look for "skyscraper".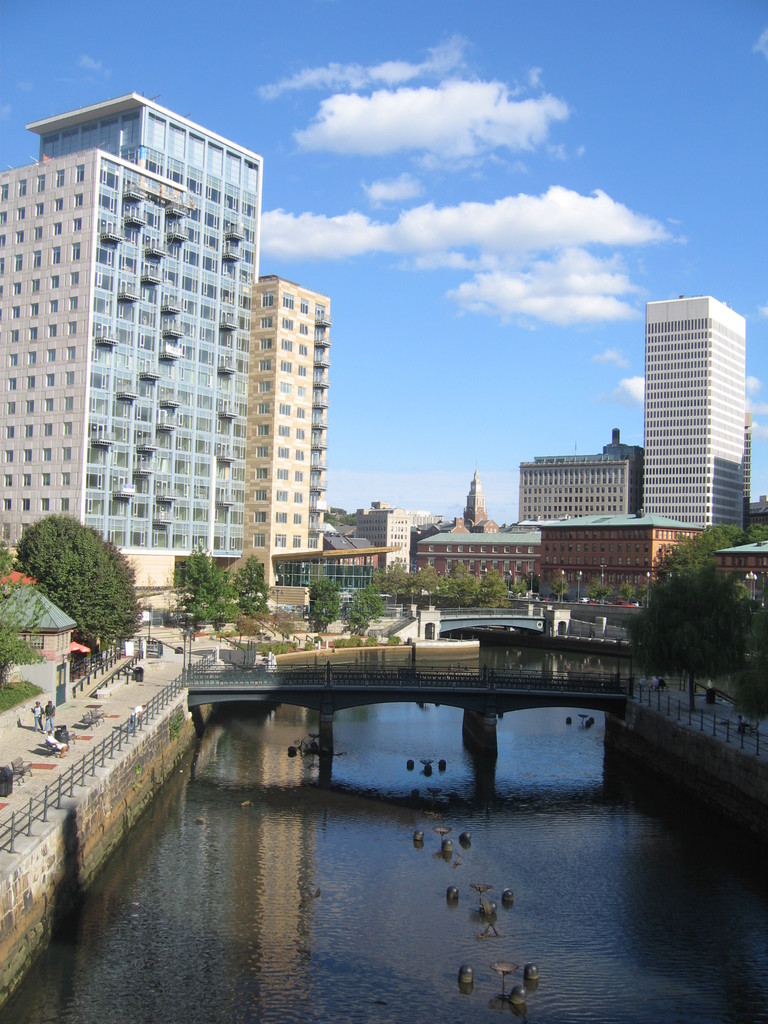
Found: rect(627, 266, 762, 550).
